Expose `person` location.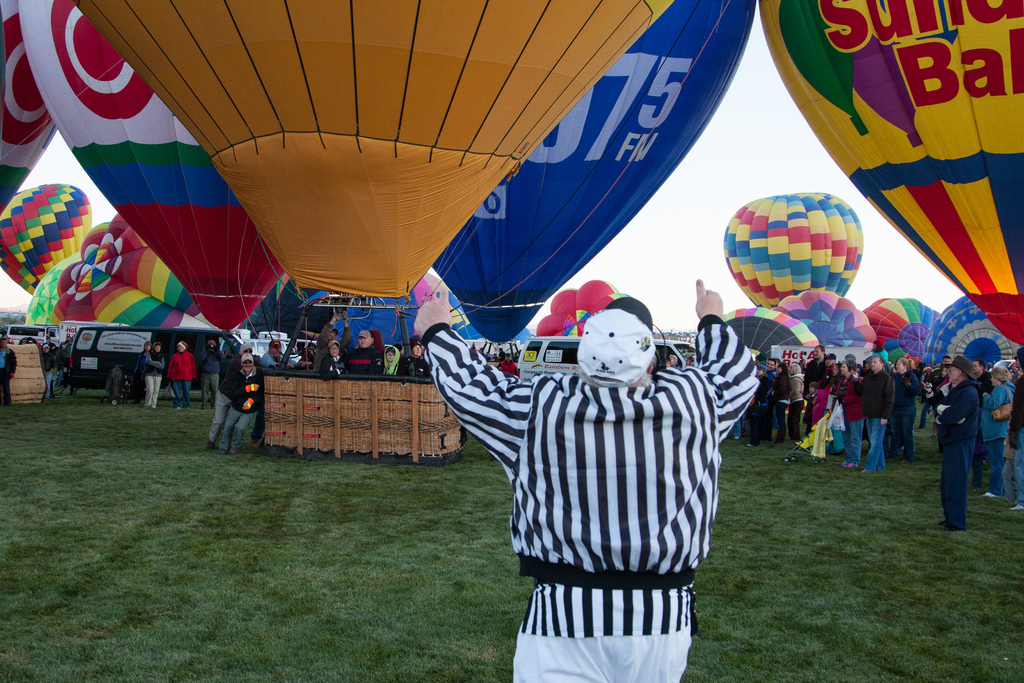
Exposed at crop(497, 352, 518, 375).
